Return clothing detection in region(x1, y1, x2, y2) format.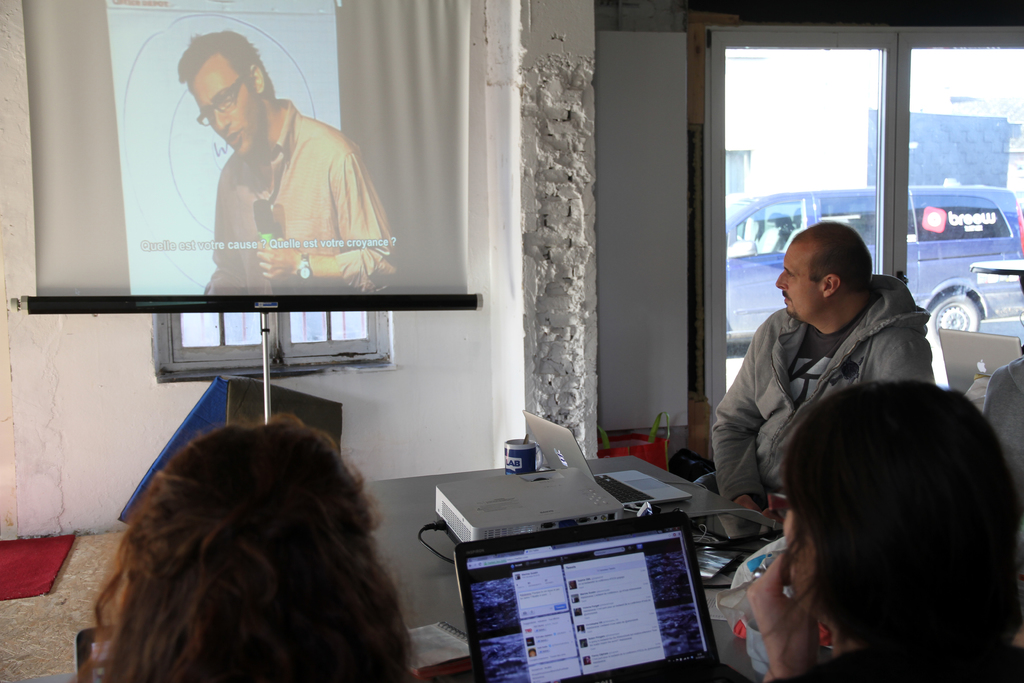
region(981, 356, 1023, 483).
